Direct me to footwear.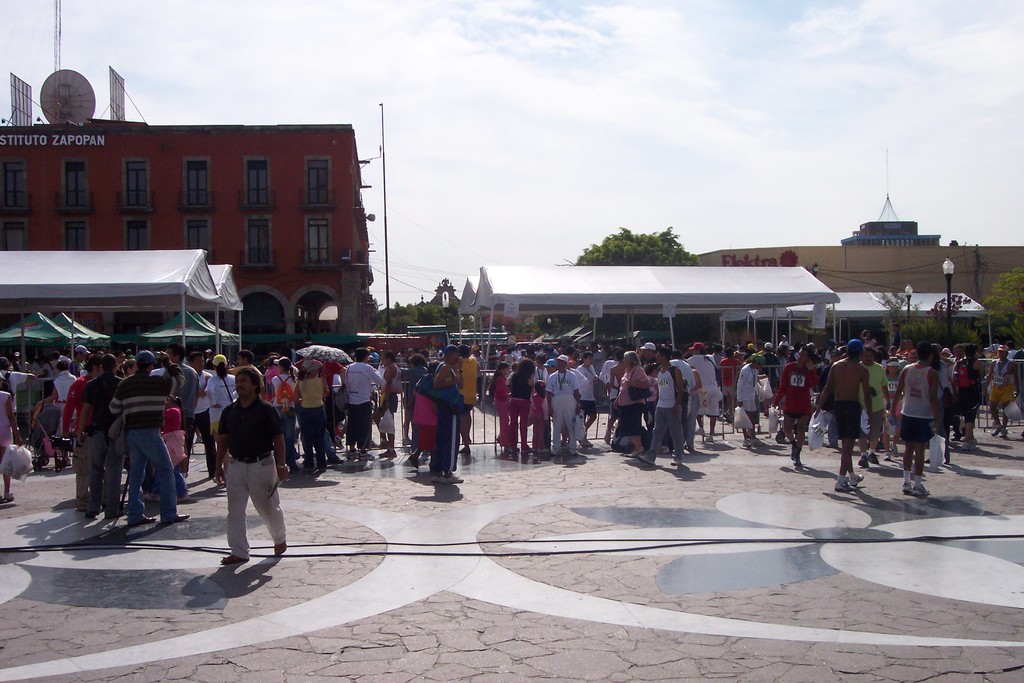
Direction: bbox(858, 457, 867, 465).
